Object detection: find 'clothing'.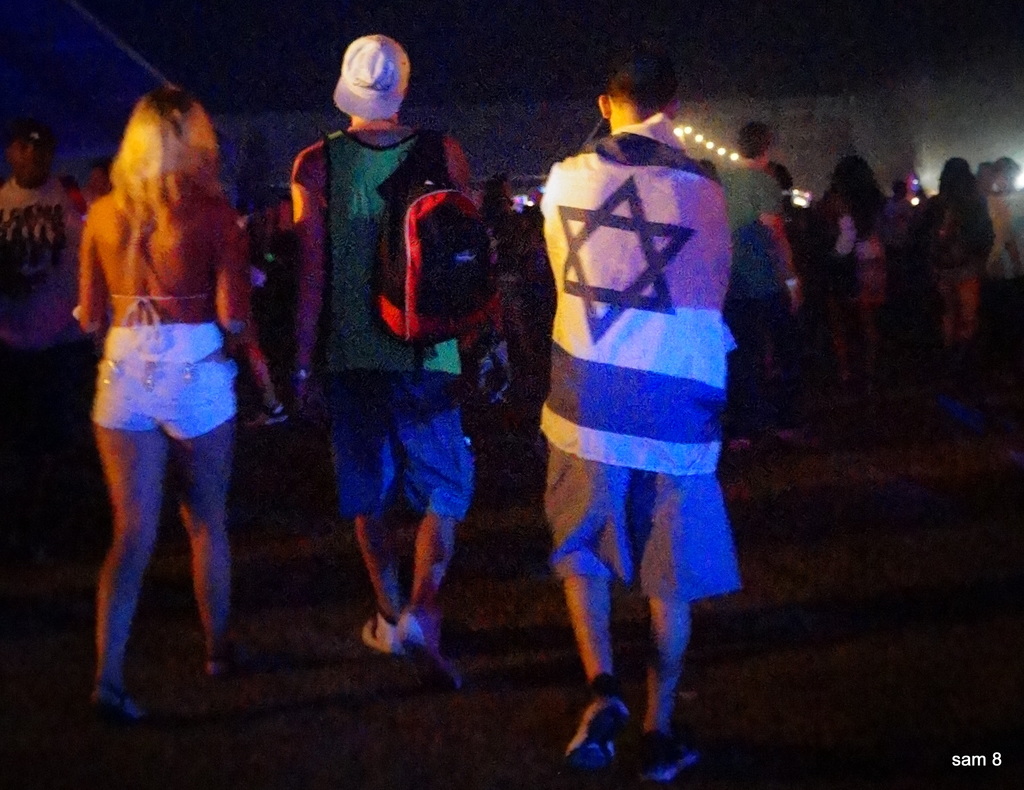
box(938, 213, 1011, 275).
